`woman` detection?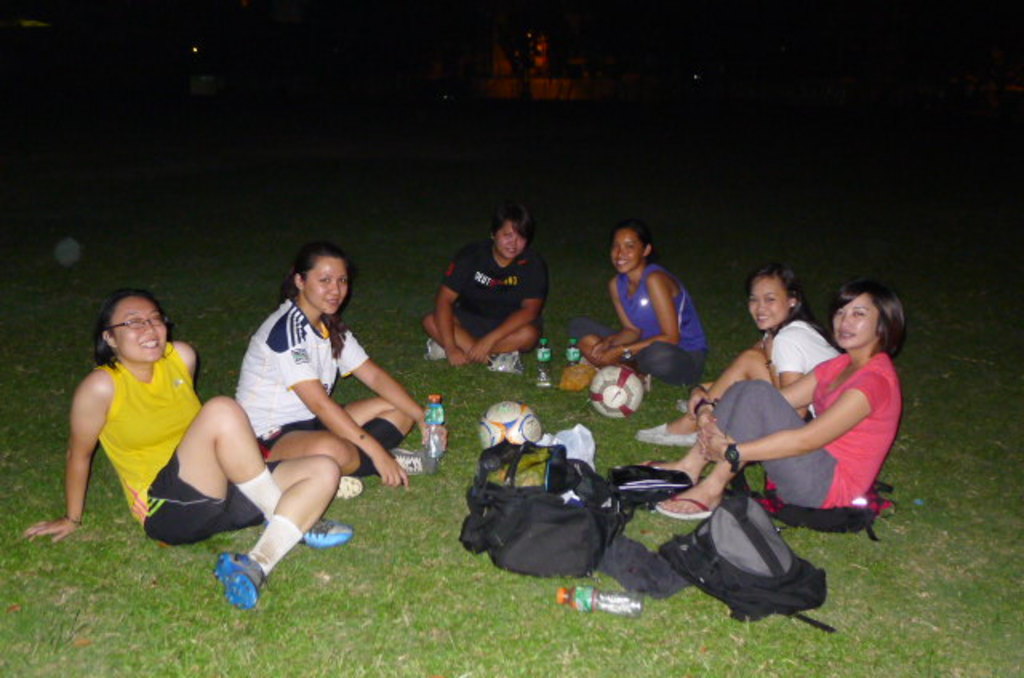
bbox=(421, 213, 549, 358)
